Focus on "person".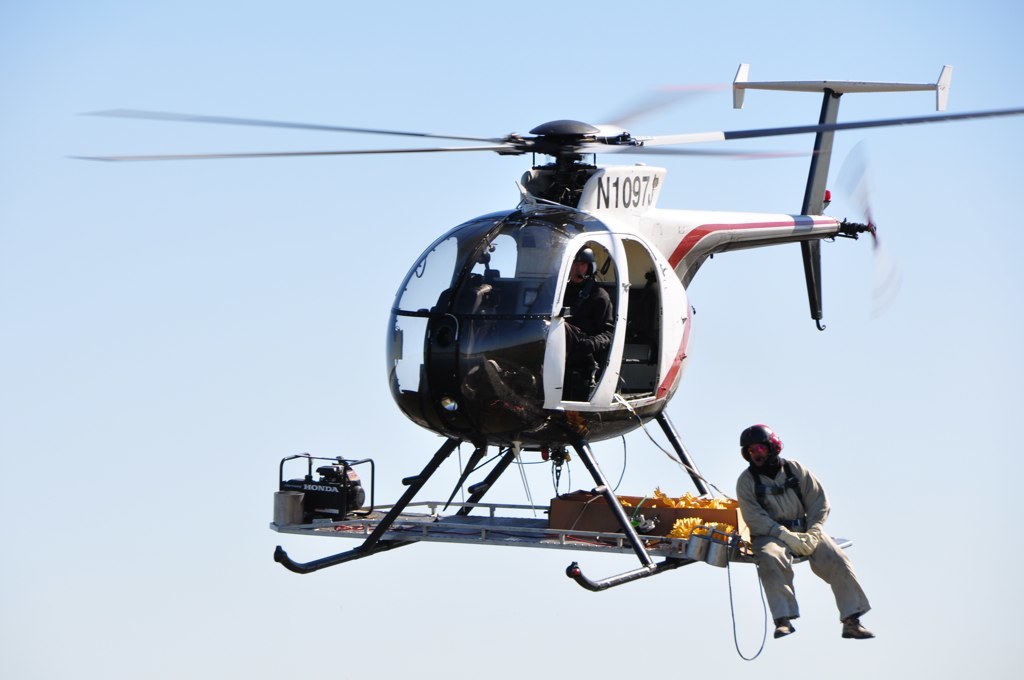
Focused at l=531, t=241, r=613, b=401.
